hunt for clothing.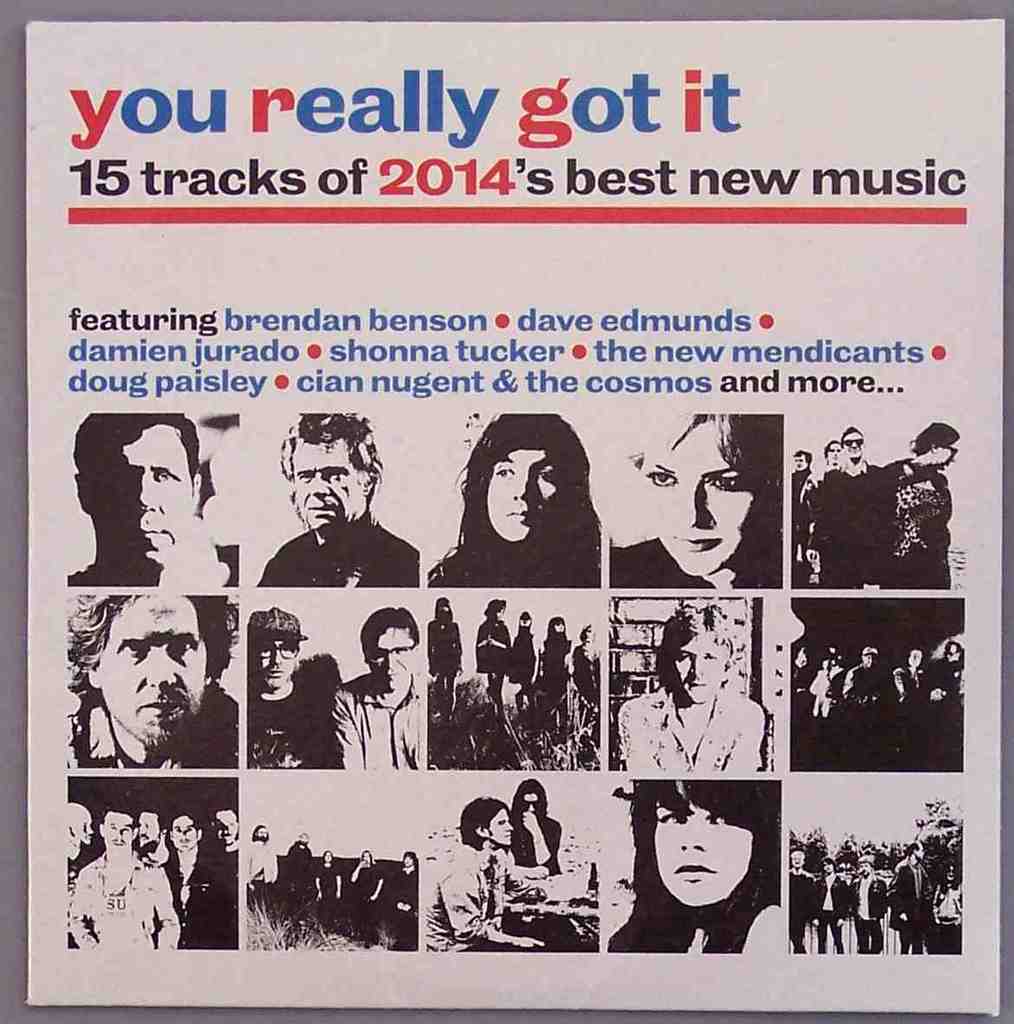
Hunted down at detection(65, 680, 237, 767).
